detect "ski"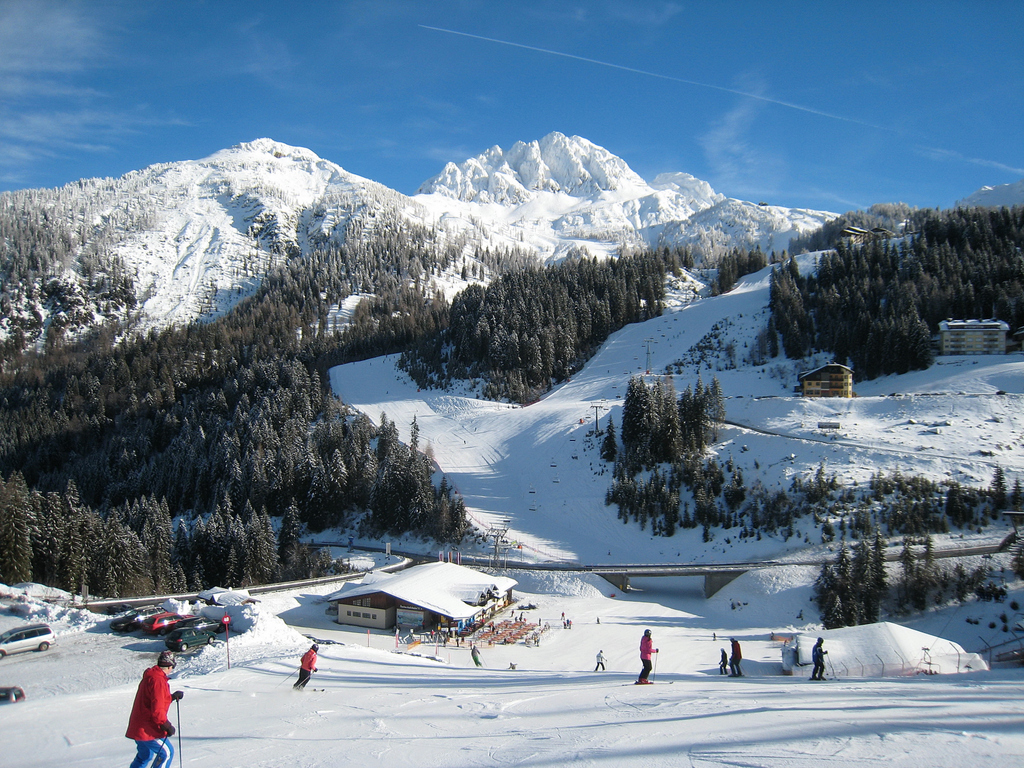
Rect(609, 677, 675, 696)
